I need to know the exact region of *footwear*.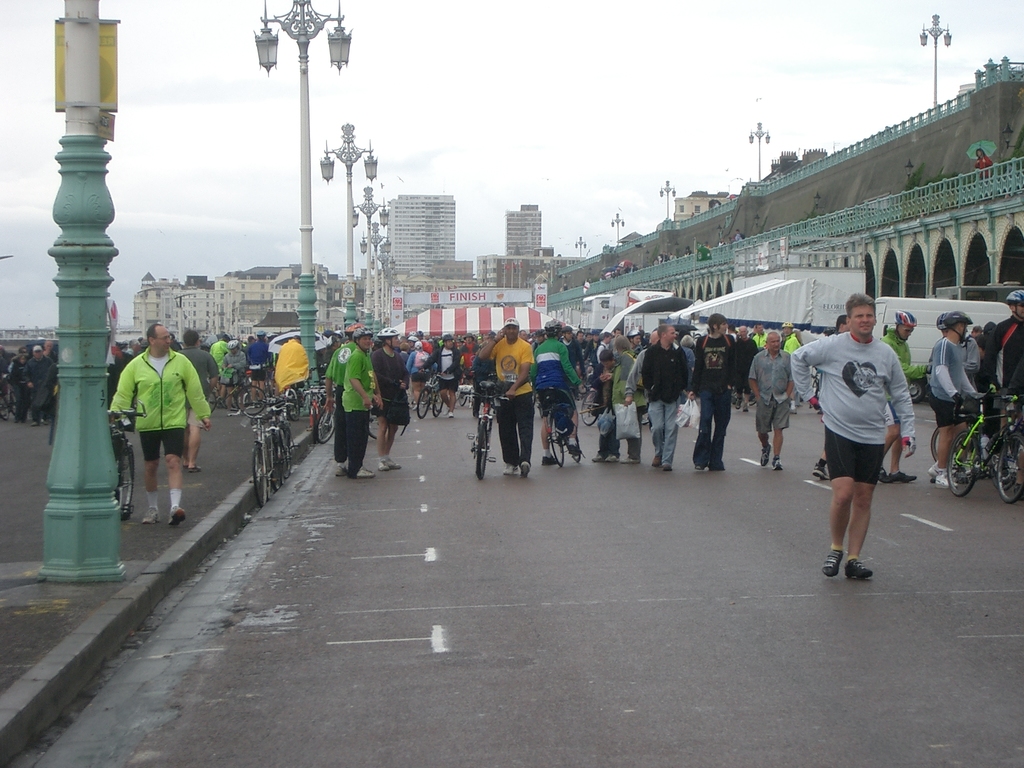
Region: (left=732, top=399, right=740, bottom=410).
